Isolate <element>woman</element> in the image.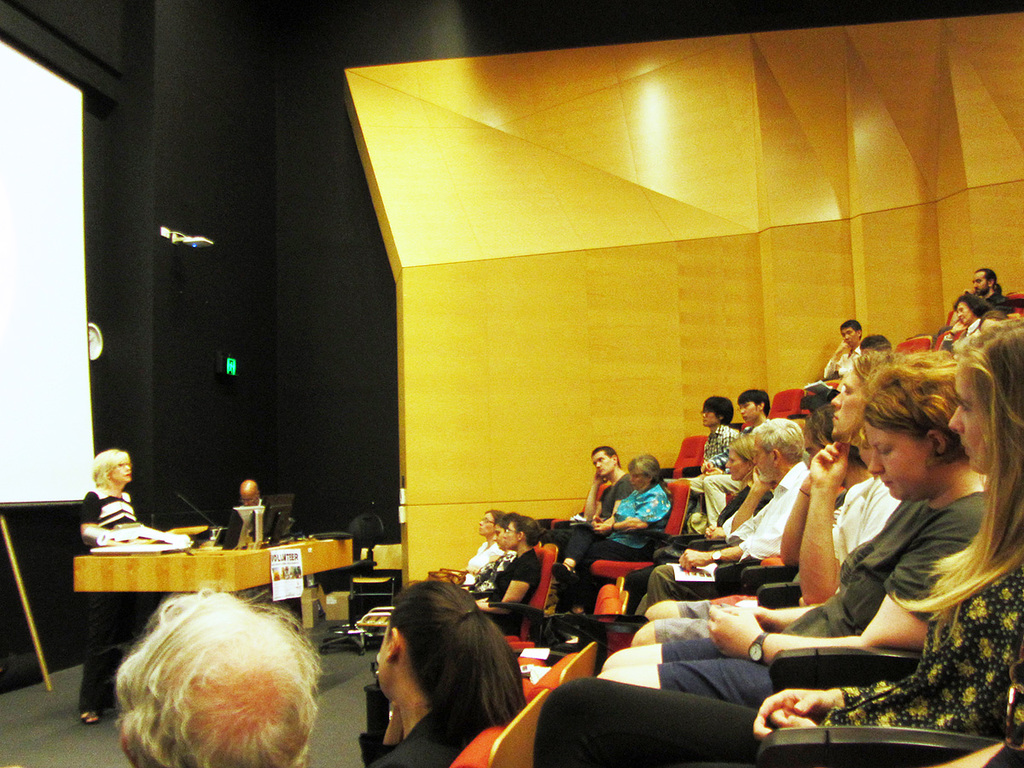
Isolated region: bbox(459, 510, 518, 604).
